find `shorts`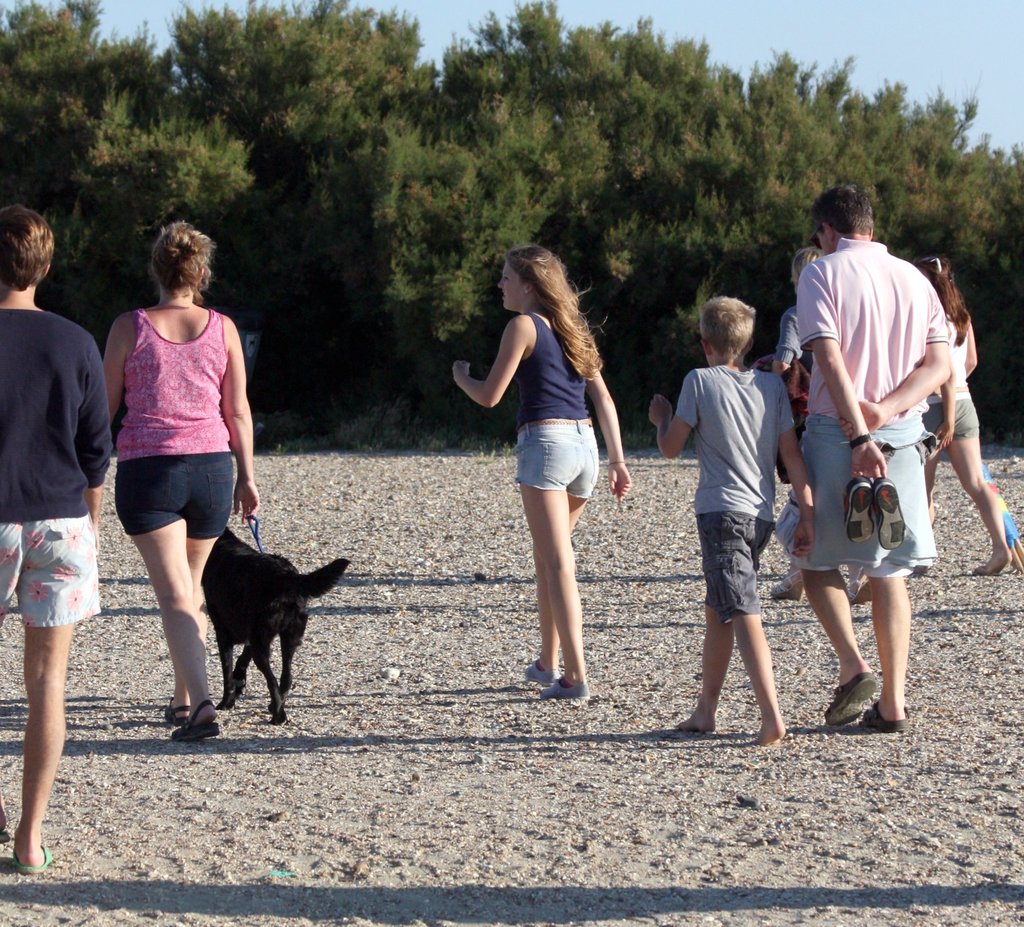
<box>508,415,597,499</box>
